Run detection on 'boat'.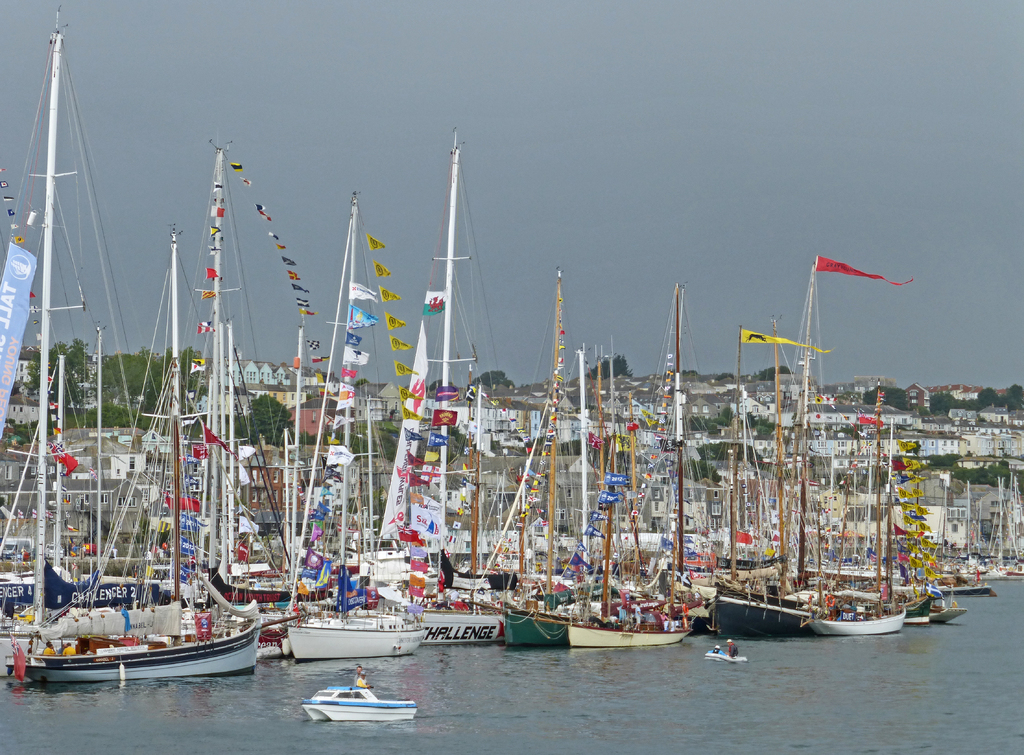
Result: x1=29, y1=588, x2=257, y2=677.
